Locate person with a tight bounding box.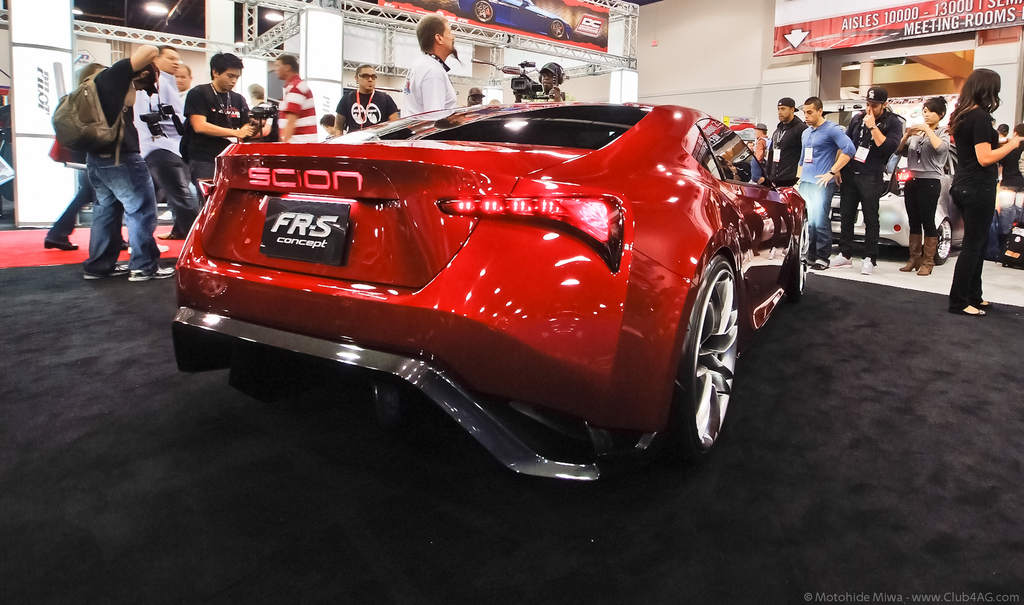
<box>744,142,752,154</box>.
